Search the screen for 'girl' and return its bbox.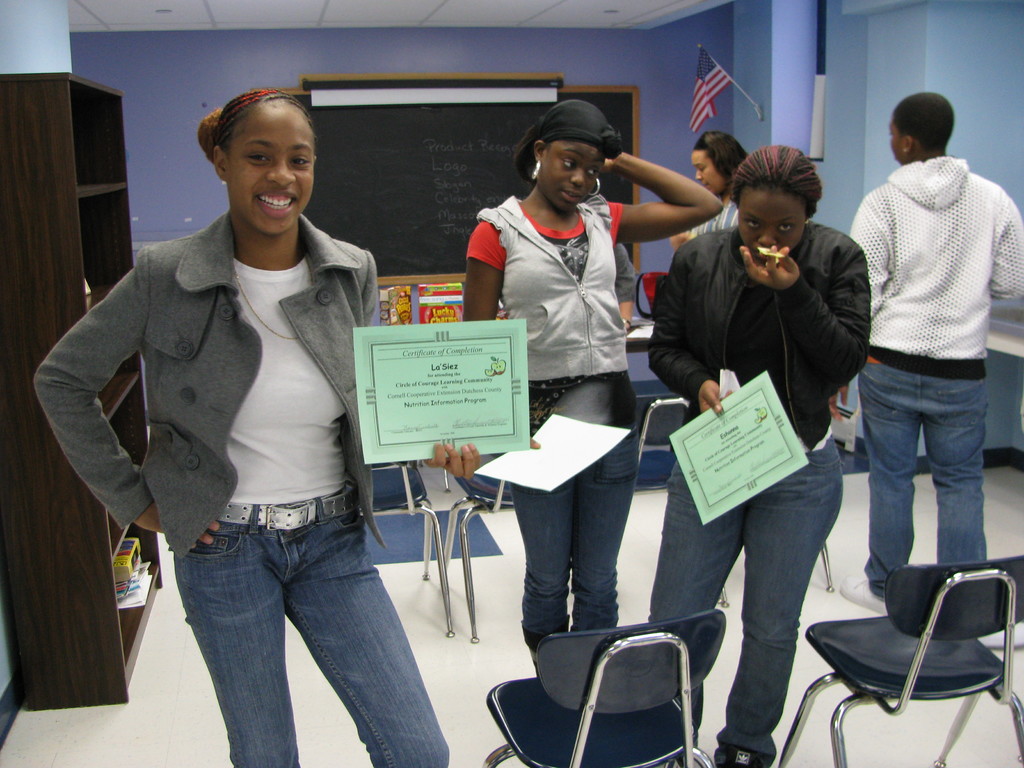
Found: [669,131,746,245].
